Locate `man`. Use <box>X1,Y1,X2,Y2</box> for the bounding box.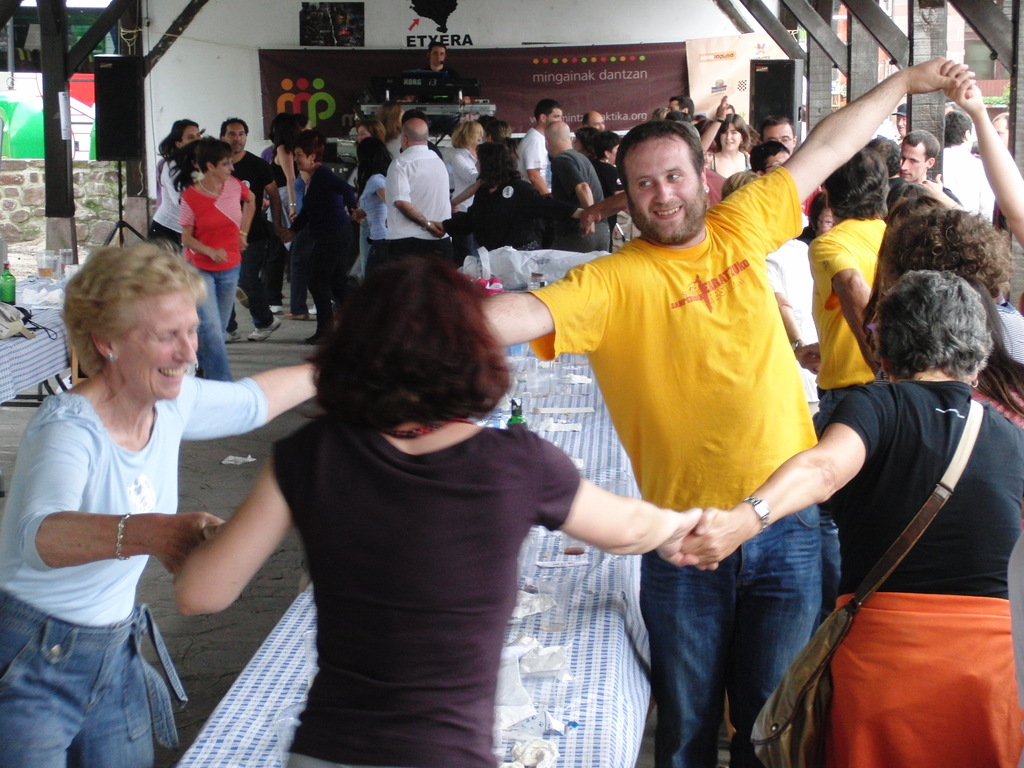
<box>415,45,464,80</box>.
